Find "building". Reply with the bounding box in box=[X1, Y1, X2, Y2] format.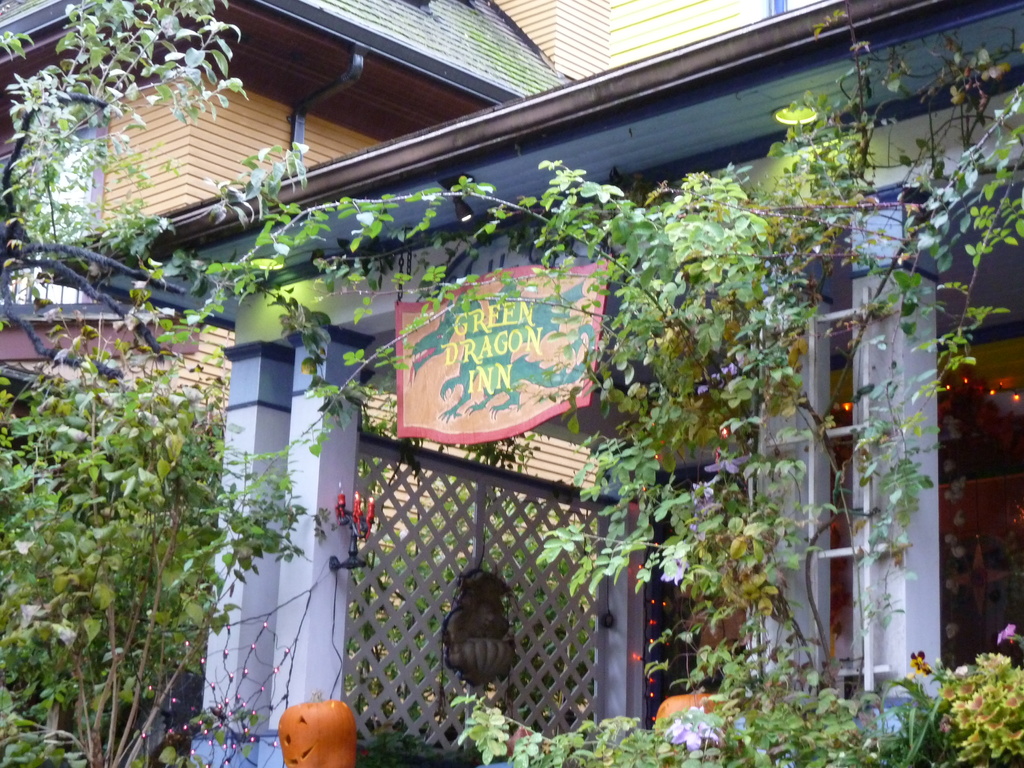
box=[35, 0, 1023, 767].
